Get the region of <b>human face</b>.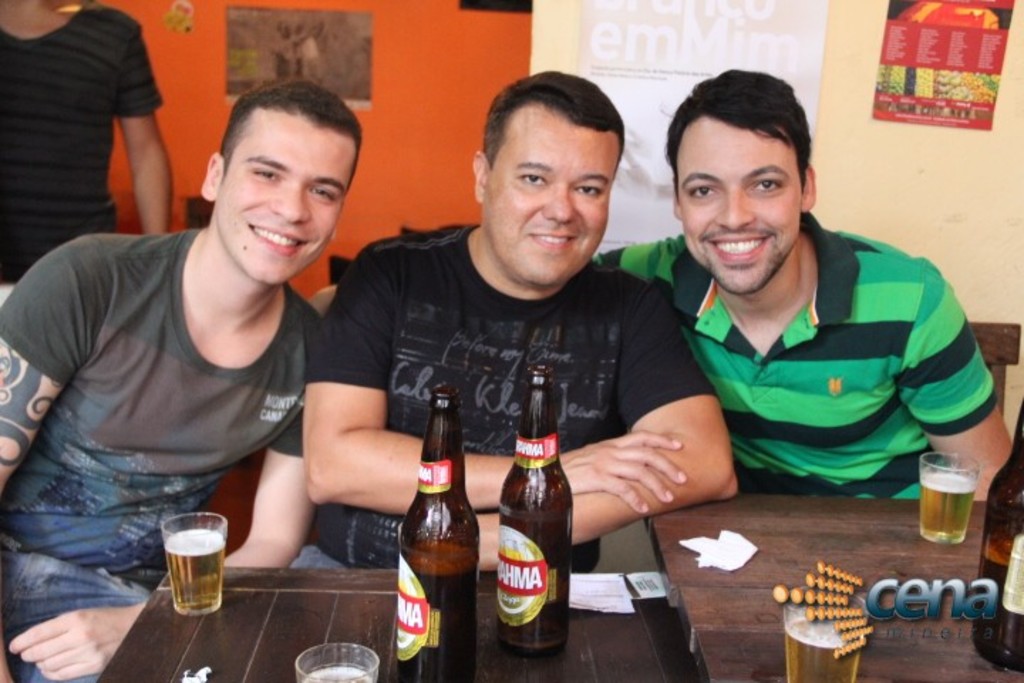
bbox=[485, 121, 612, 286].
